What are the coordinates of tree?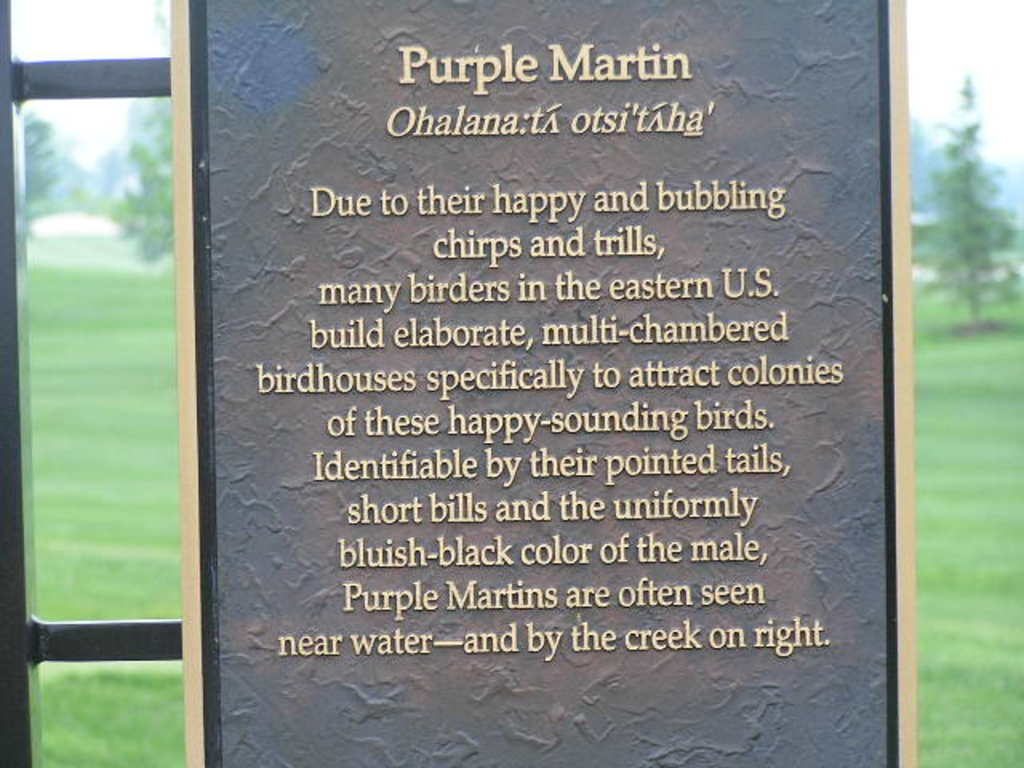
Rect(923, 38, 1018, 379).
